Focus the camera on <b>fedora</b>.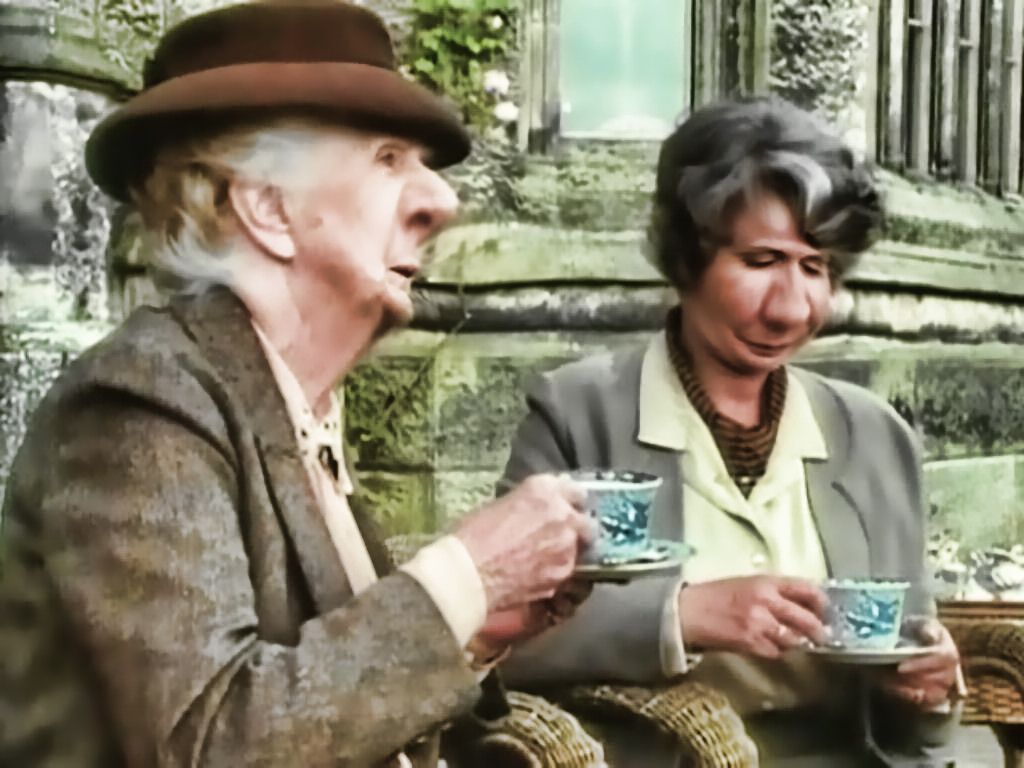
Focus region: detection(81, 0, 468, 206).
